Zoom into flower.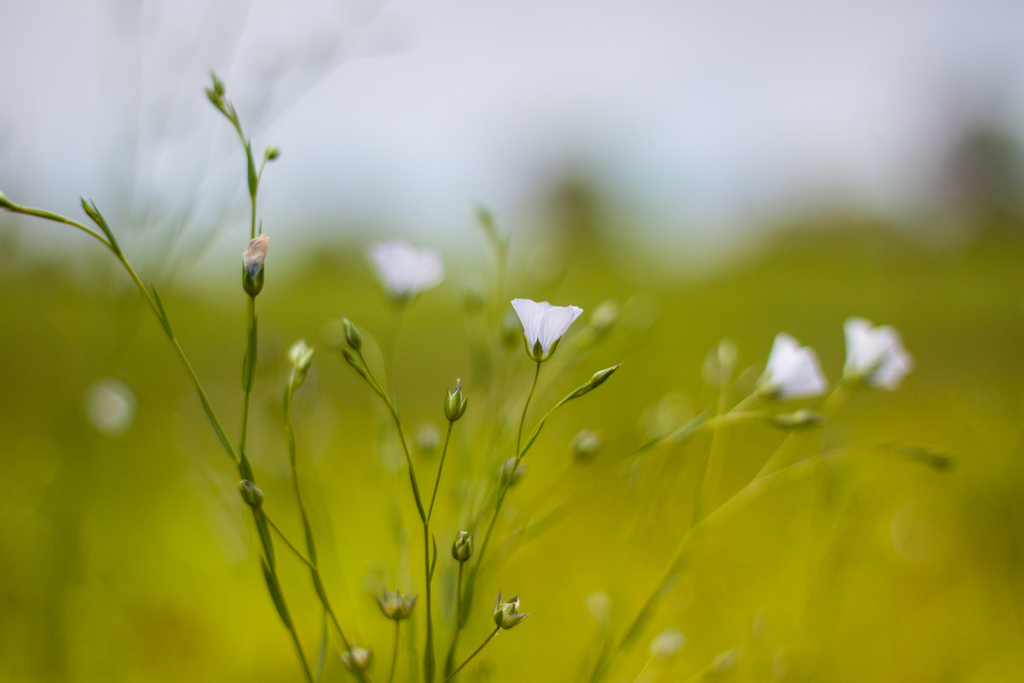
Zoom target: select_region(360, 238, 446, 312).
